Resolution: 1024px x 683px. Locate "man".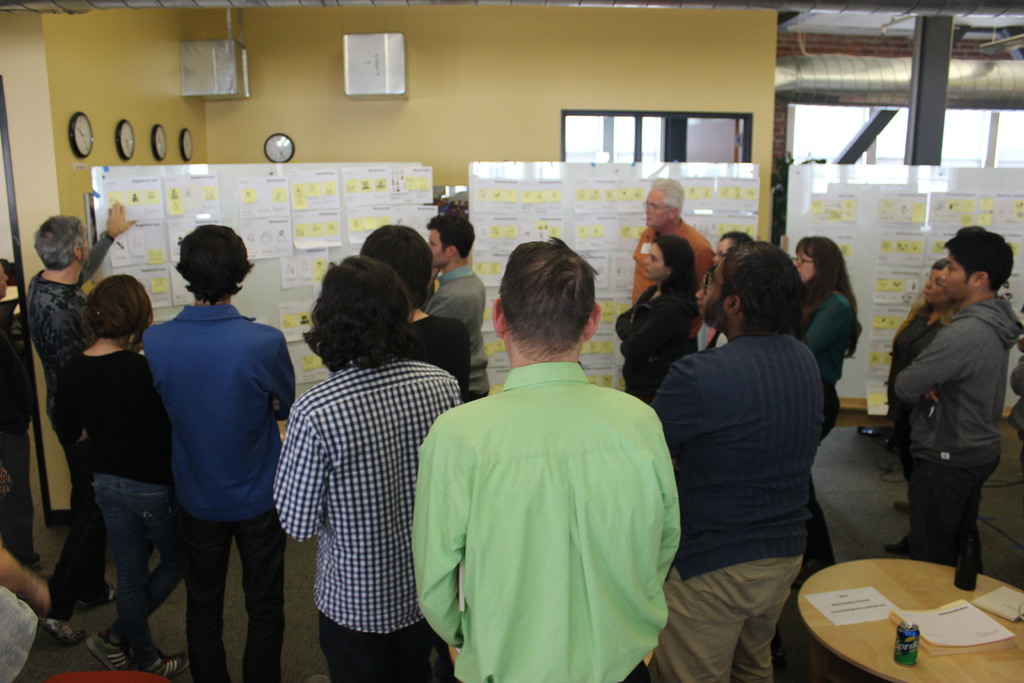
bbox=(649, 240, 826, 682).
